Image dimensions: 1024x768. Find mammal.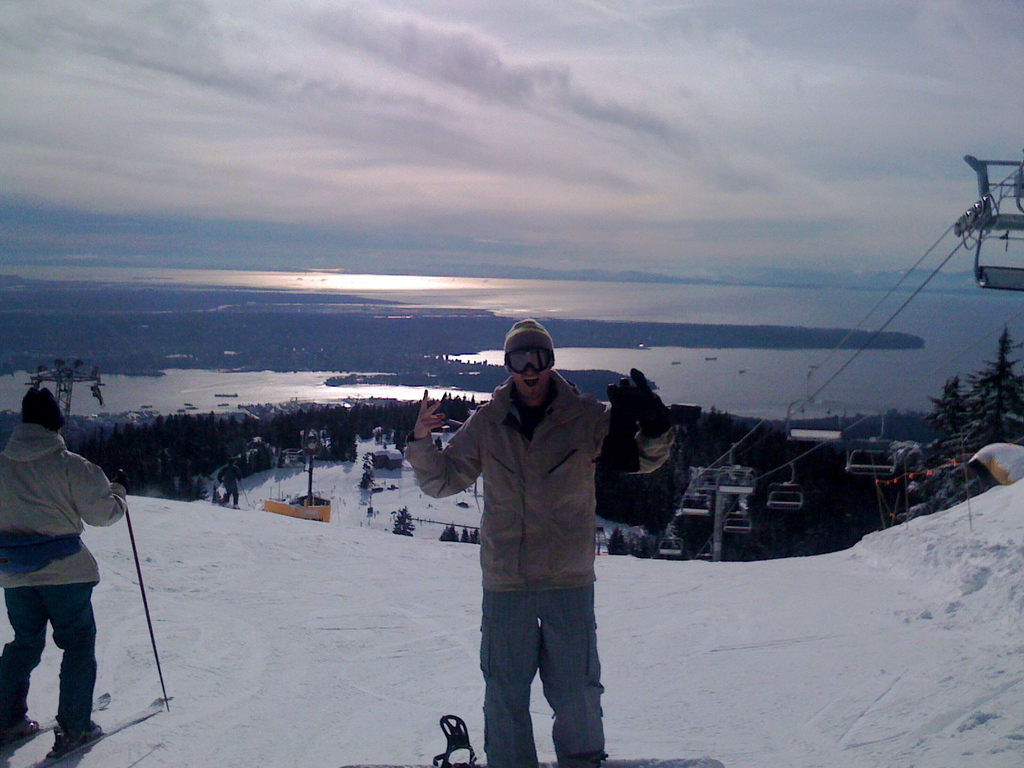
region(0, 372, 130, 737).
